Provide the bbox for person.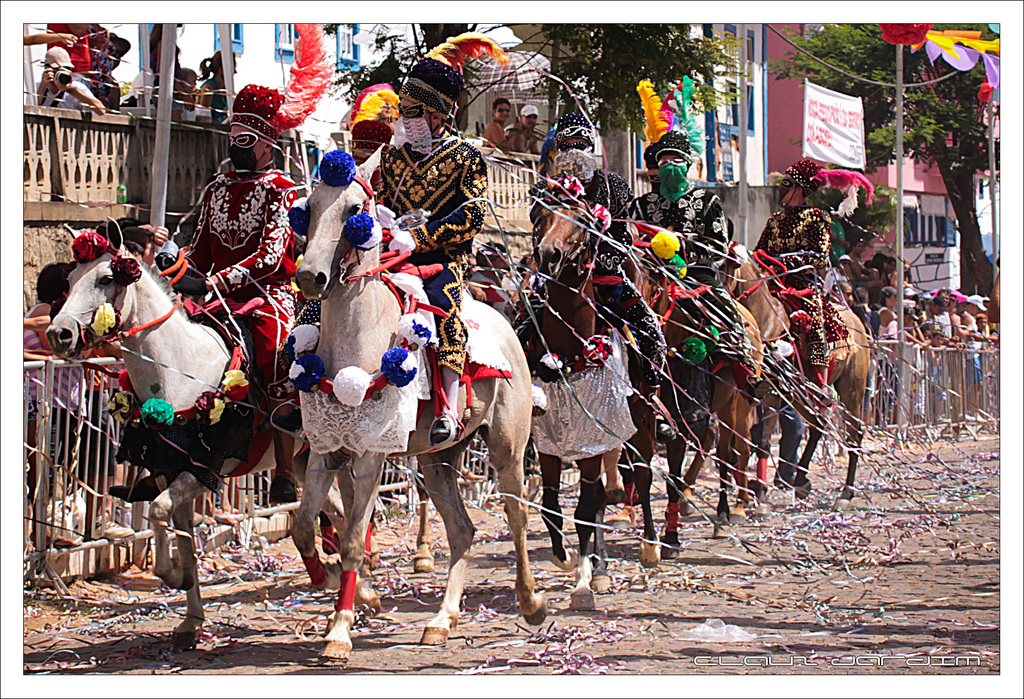
region(643, 141, 737, 402).
